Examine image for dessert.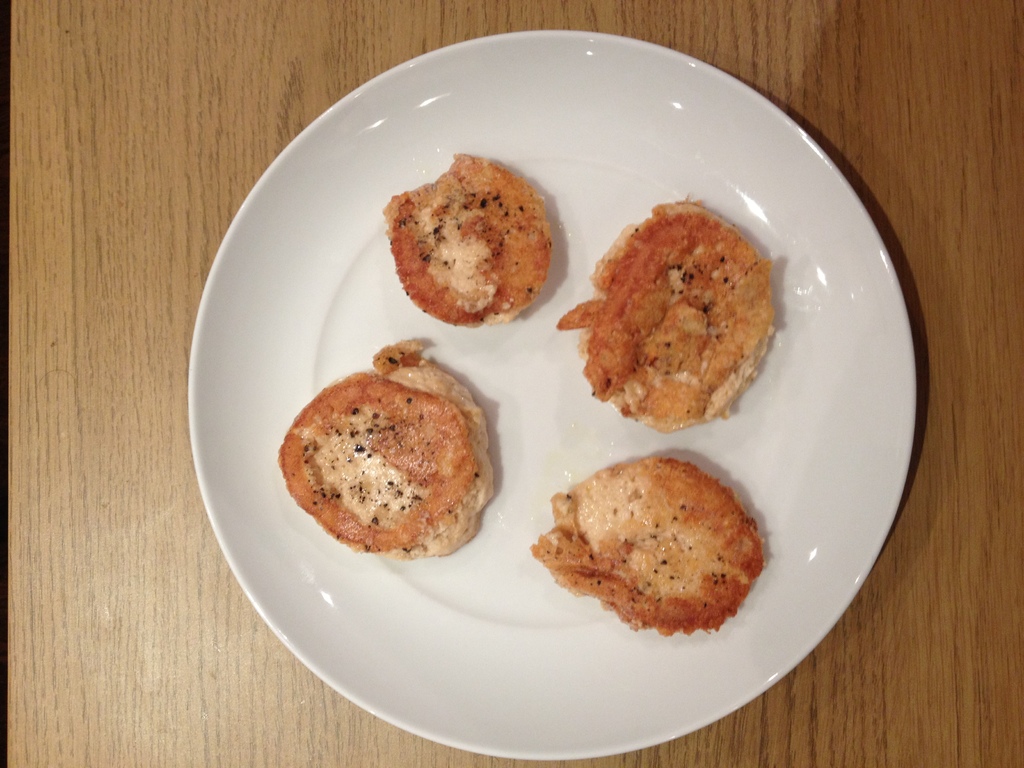
Examination result: 561,198,778,430.
